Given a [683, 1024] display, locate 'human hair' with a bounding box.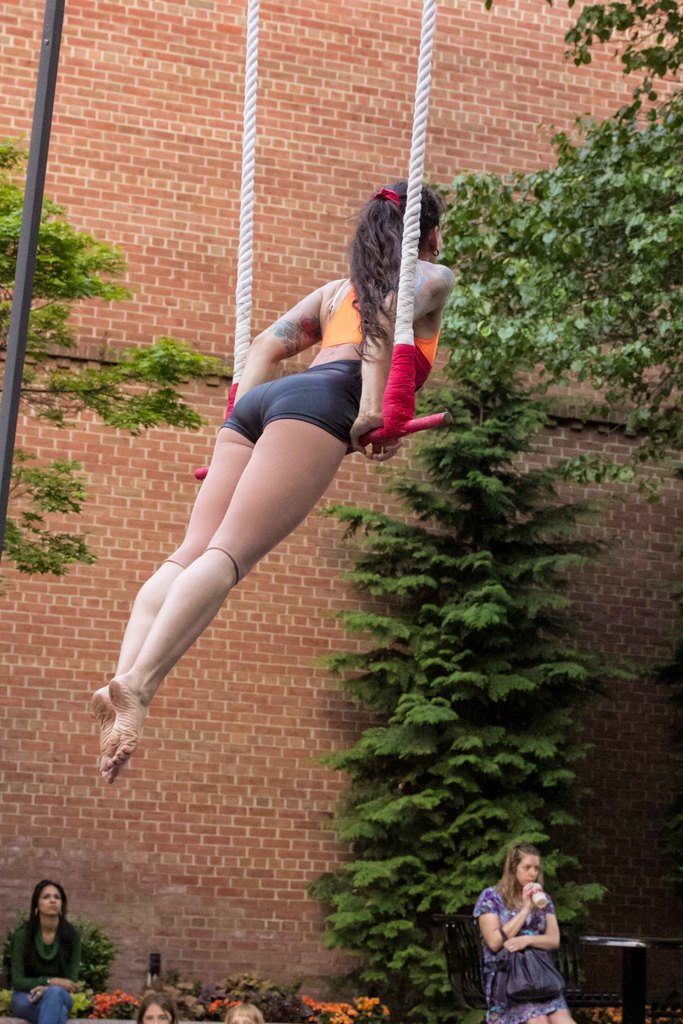
Located: pyautogui.locateOnScreen(343, 162, 433, 353).
